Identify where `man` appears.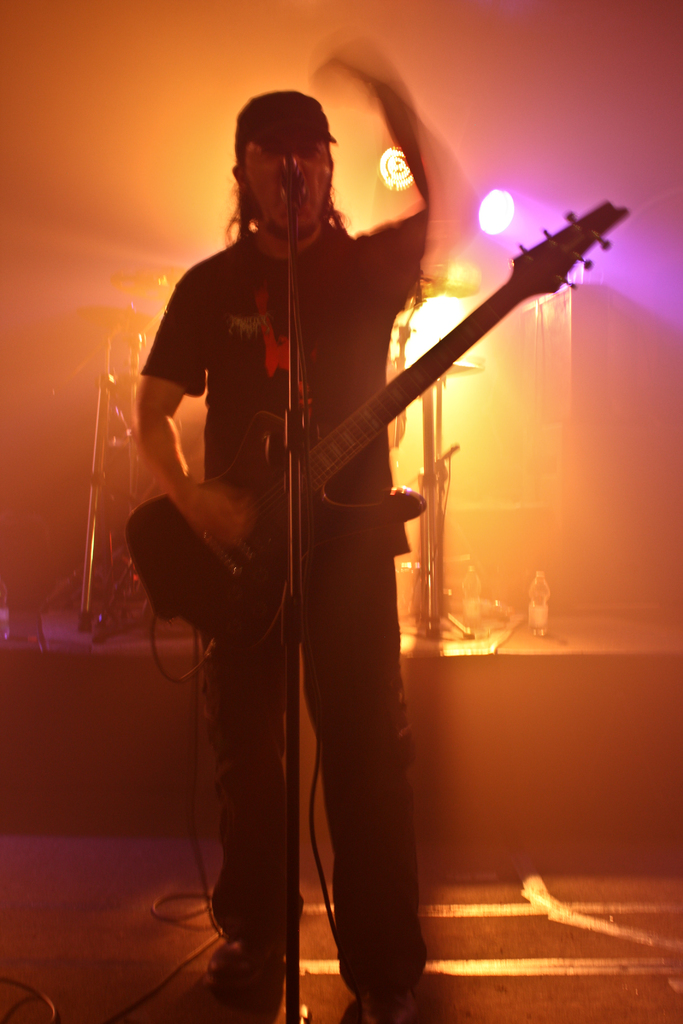
Appears at pyautogui.locateOnScreen(133, 57, 527, 961).
